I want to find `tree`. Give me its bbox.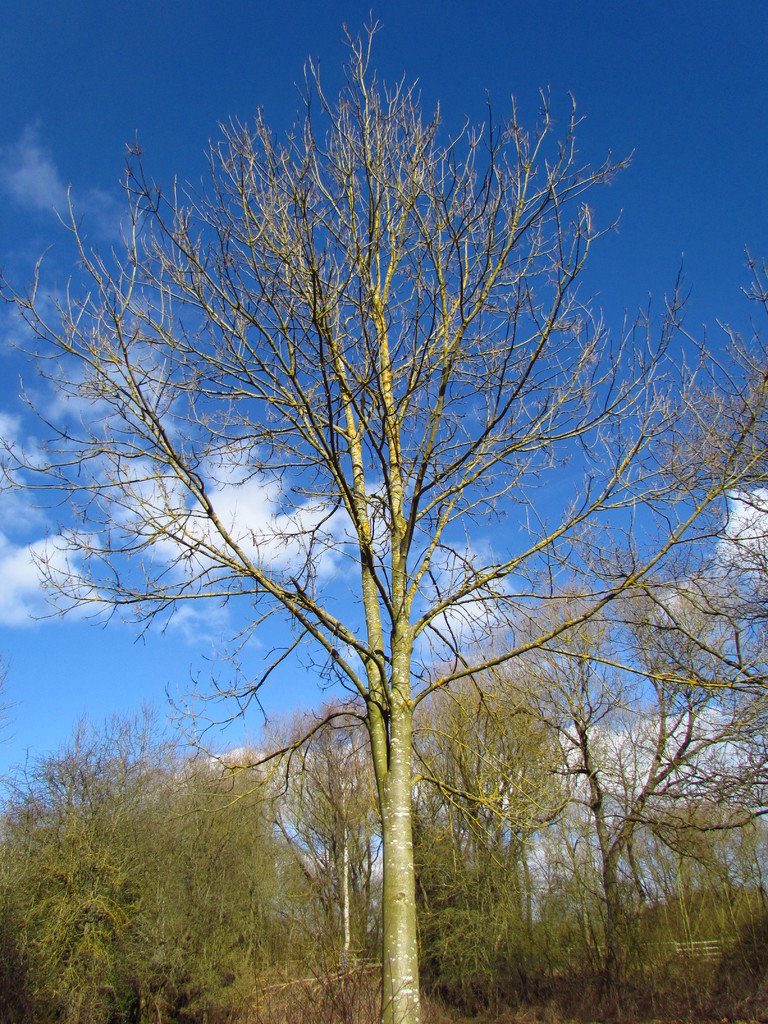
{"x1": 548, "y1": 243, "x2": 767, "y2": 822}.
